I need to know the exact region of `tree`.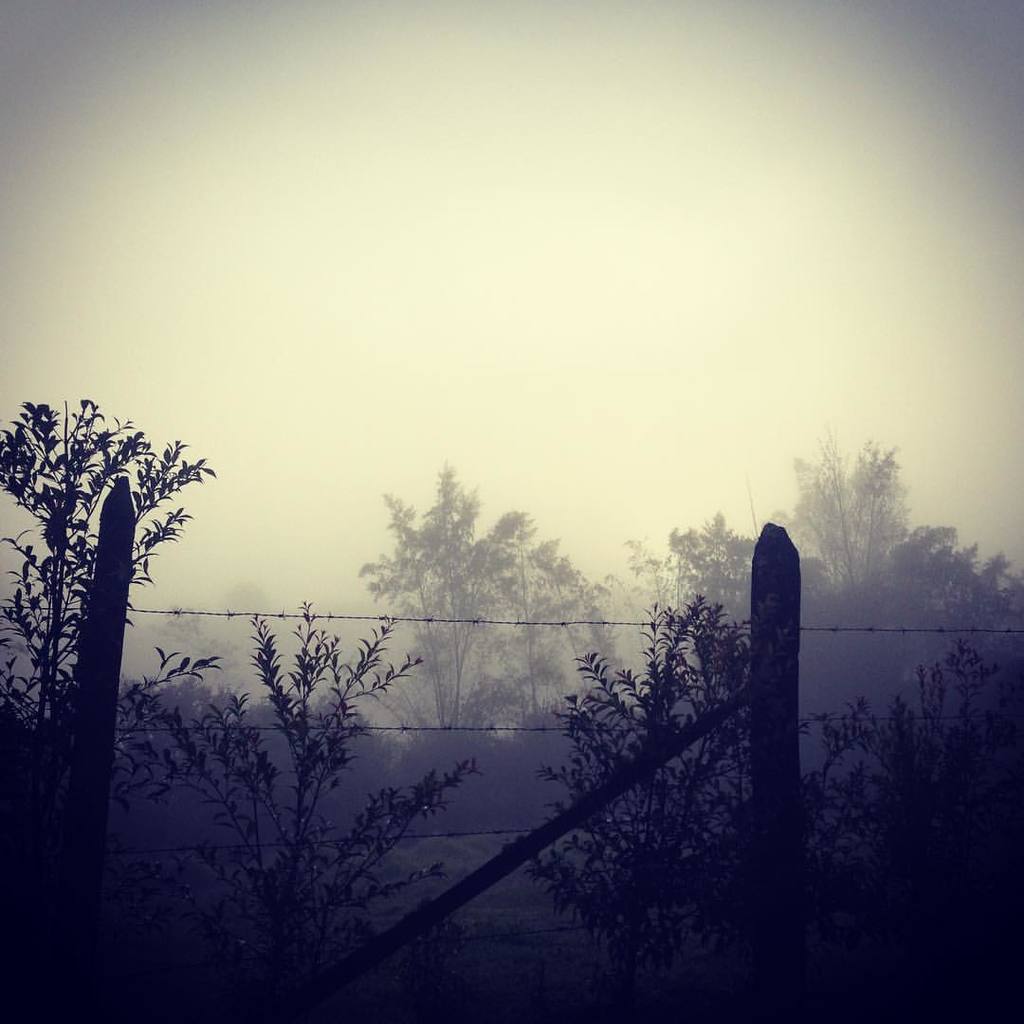
Region: region(537, 596, 782, 1019).
